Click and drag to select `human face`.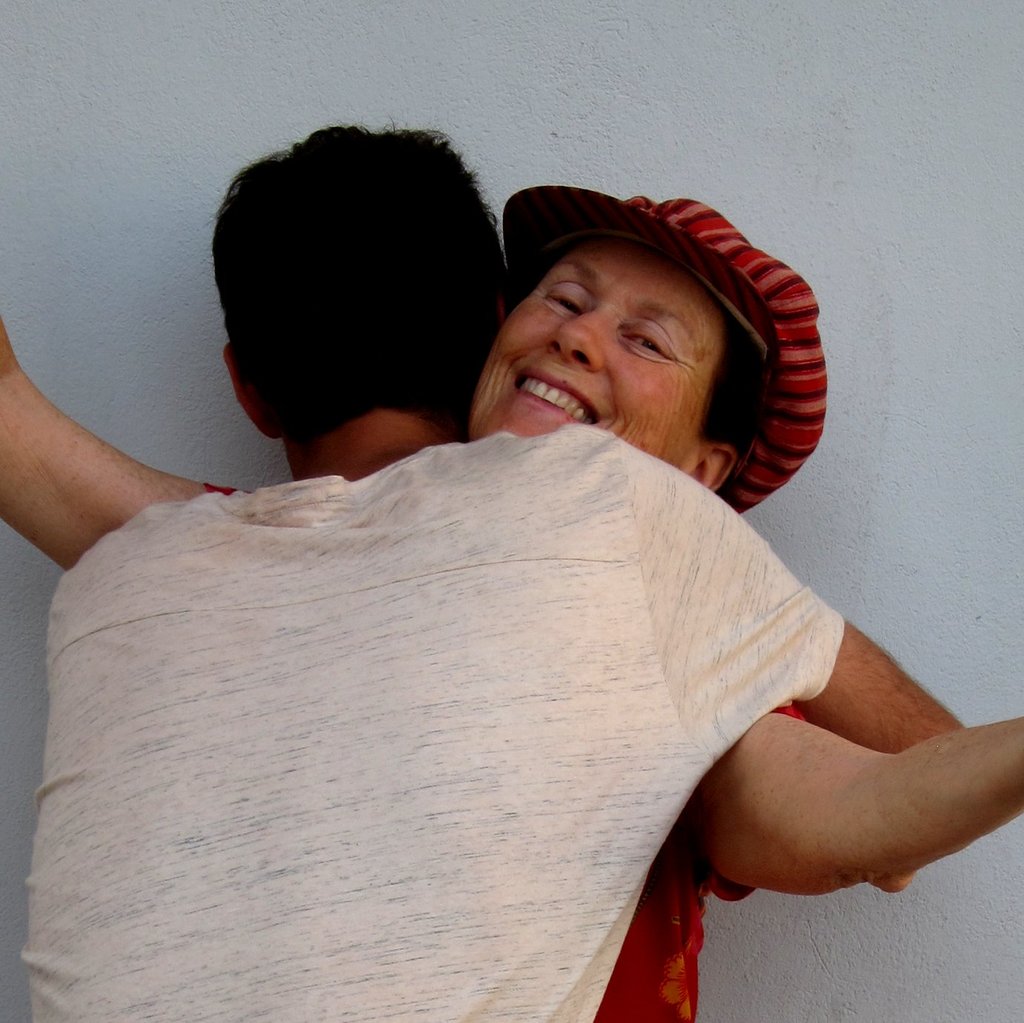
Selection: <region>467, 245, 725, 475</region>.
